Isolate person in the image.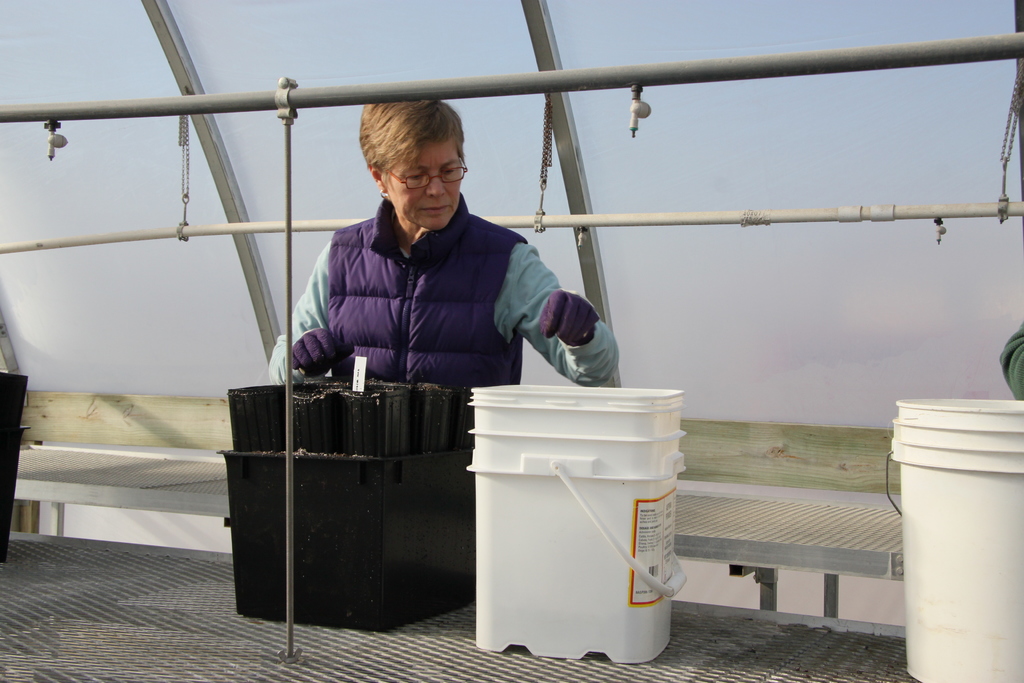
Isolated region: {"left": 268, "top": 93, "right": 618, "bottom": 383}.
